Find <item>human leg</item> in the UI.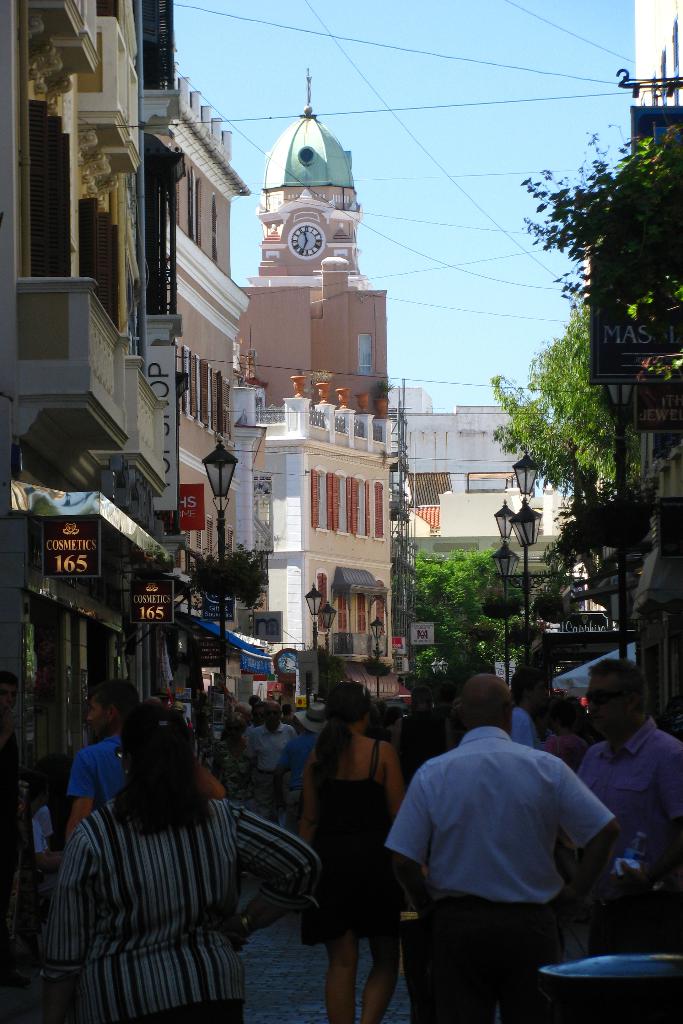
UI element at region(488, 902, 555, 1004).
